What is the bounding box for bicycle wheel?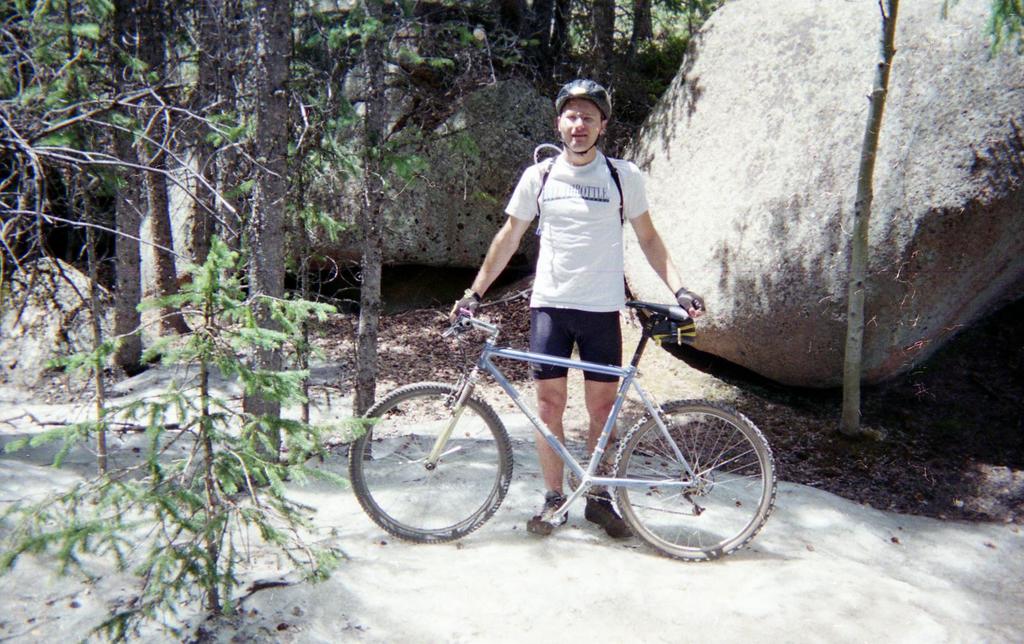
348, 378, 514, 548.
